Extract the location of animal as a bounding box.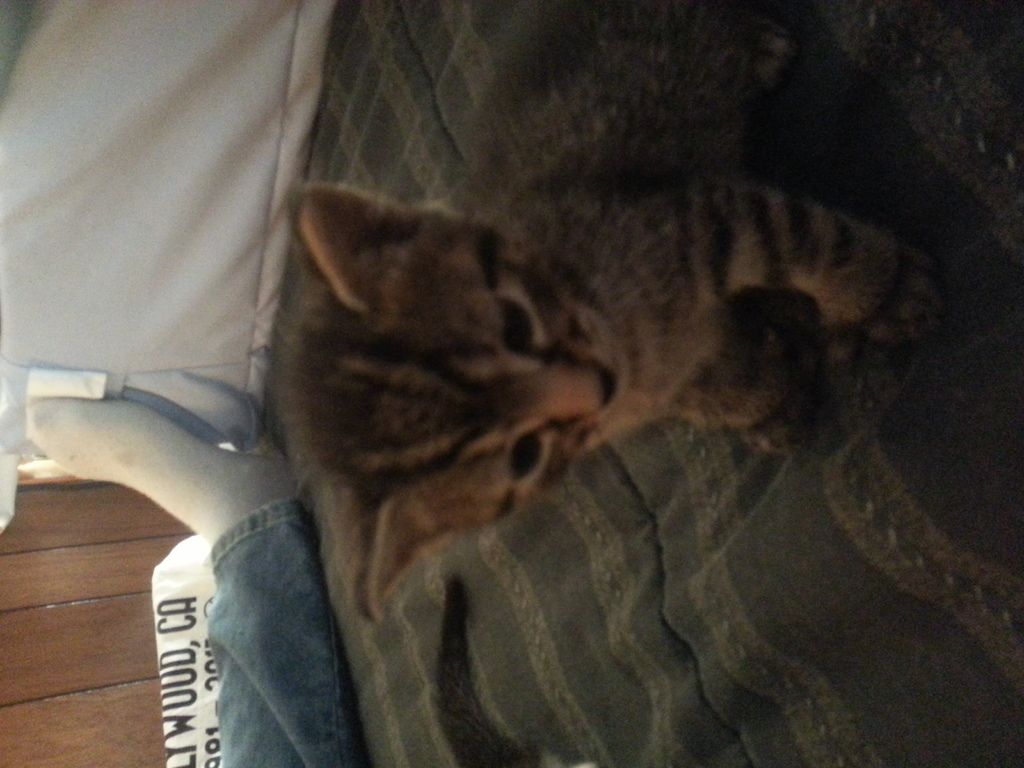
(x1=281, y1=0, x2=940, y2=620).
